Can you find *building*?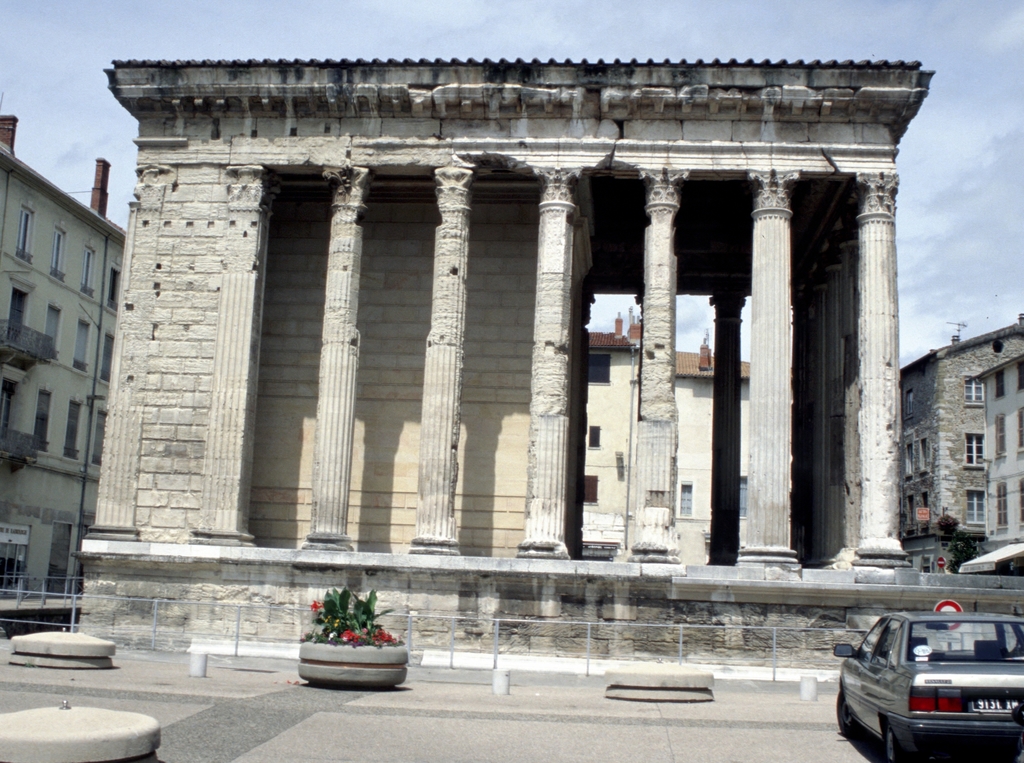
Yes, bounding box: 69, 54, 1023, 675.
